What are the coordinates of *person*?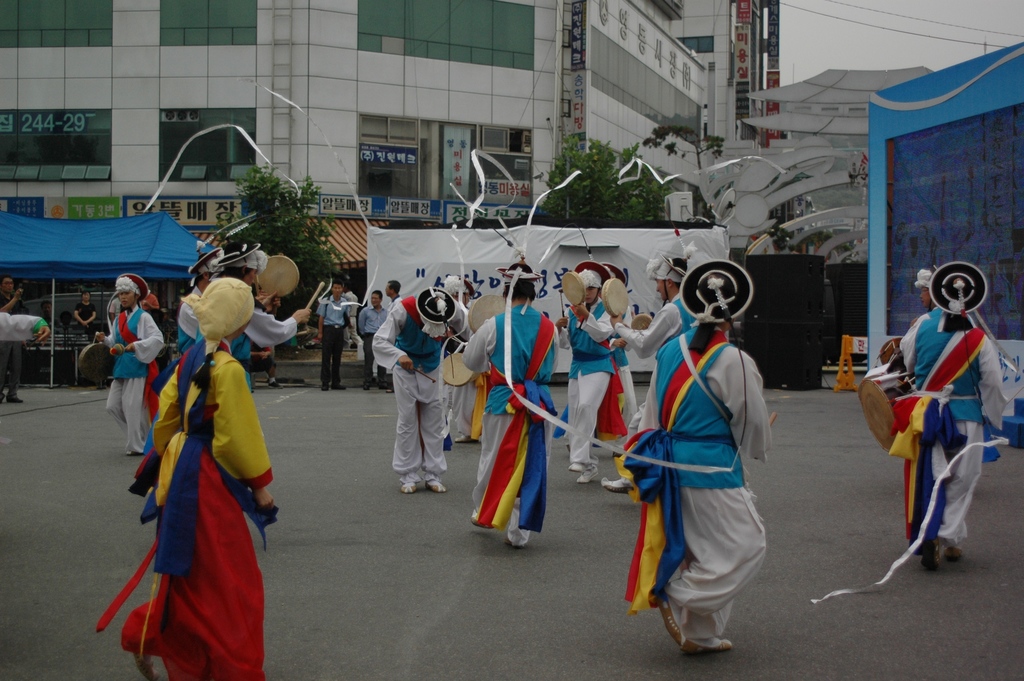
l=316, t=281, r=348, b=395.
